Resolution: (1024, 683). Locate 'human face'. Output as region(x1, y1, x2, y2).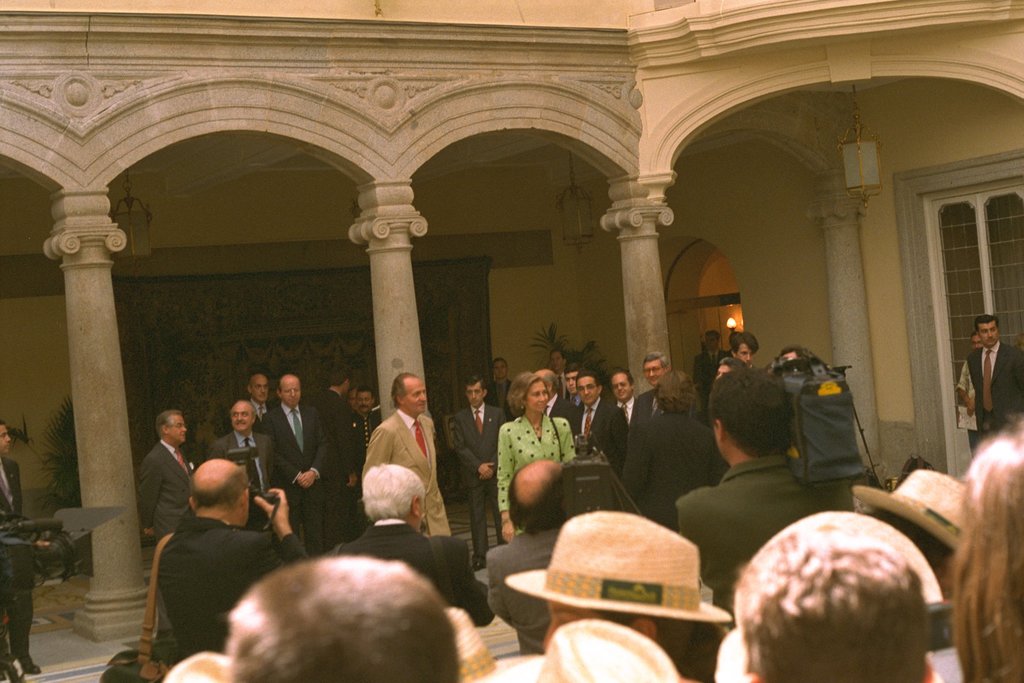
region(493, 359, 508, 378).
